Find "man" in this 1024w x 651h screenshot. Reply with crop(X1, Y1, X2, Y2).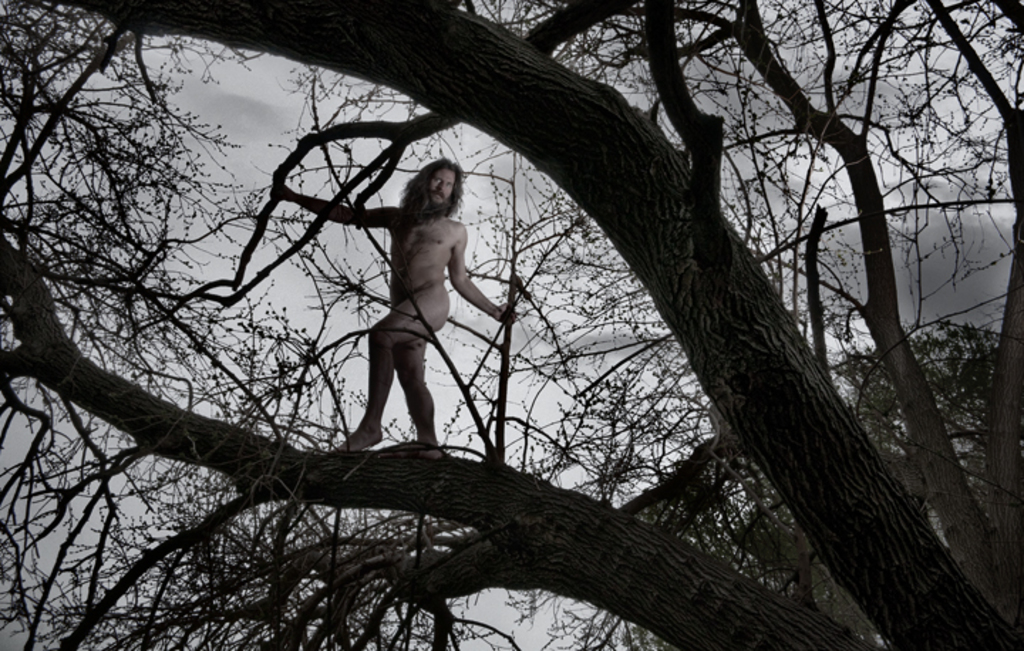
crop(326, 135, 506, 496).
